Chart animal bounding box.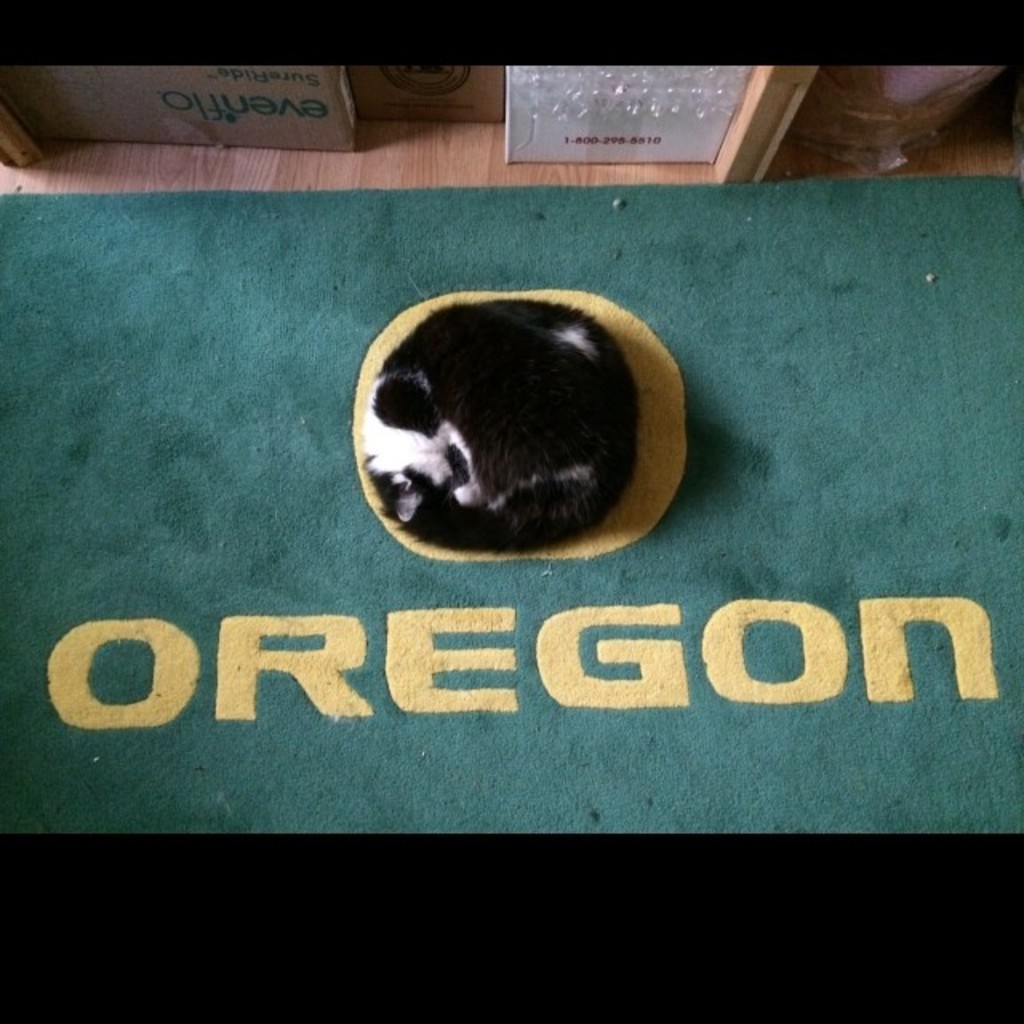
Charted: [357,307,645,542].
